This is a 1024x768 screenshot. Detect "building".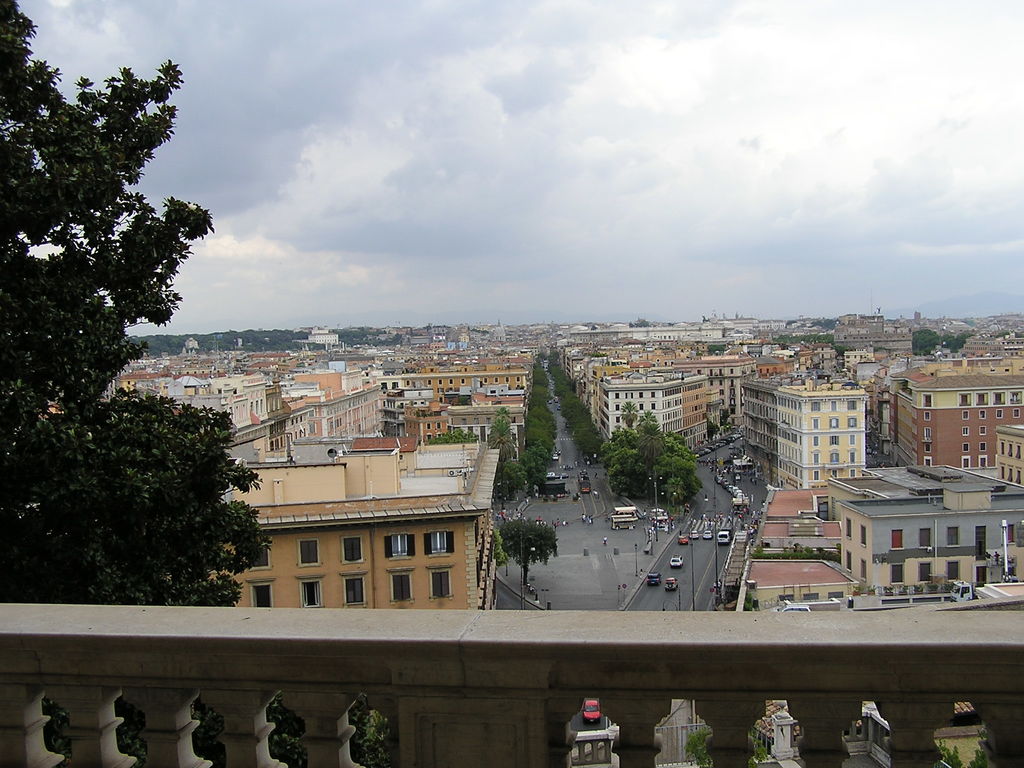
pyautogui.locateOnScreen(778, 380, 870, 488).
